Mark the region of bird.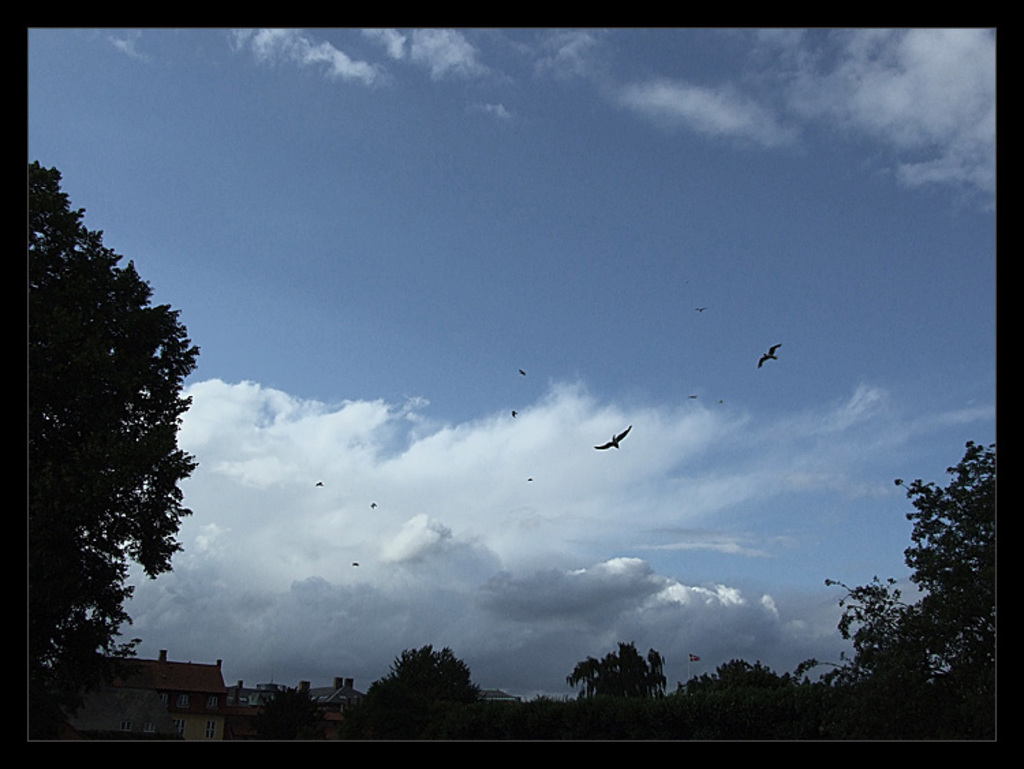
Region: bbox=(512, 411, 517, 422).
